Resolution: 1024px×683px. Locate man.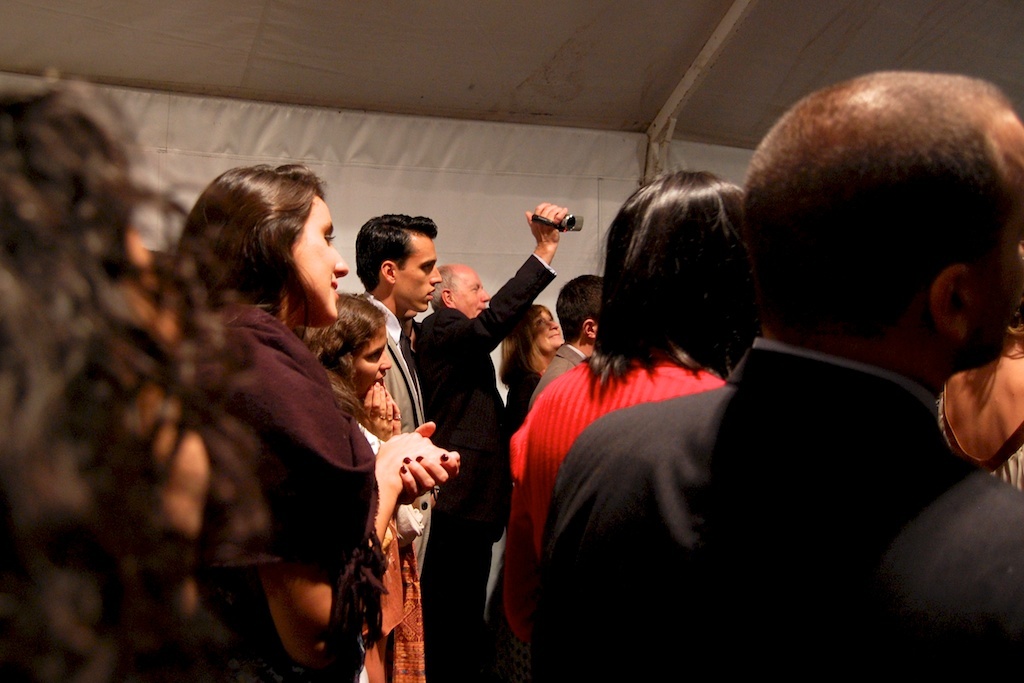
(521, 271, 608, 413).
